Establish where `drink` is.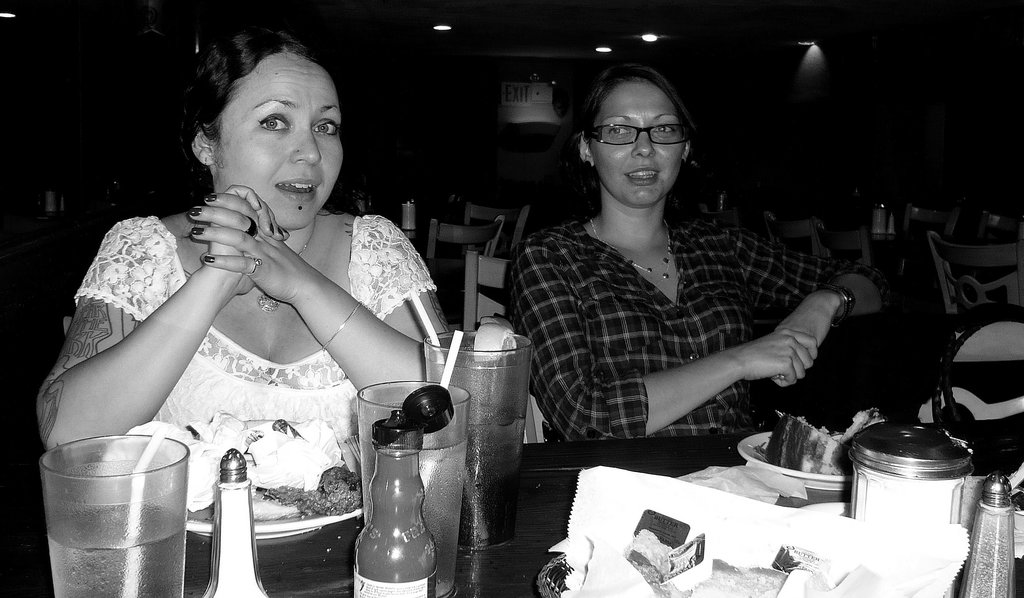
Established at x1=355 y1=405 x2=436 y2=597.
